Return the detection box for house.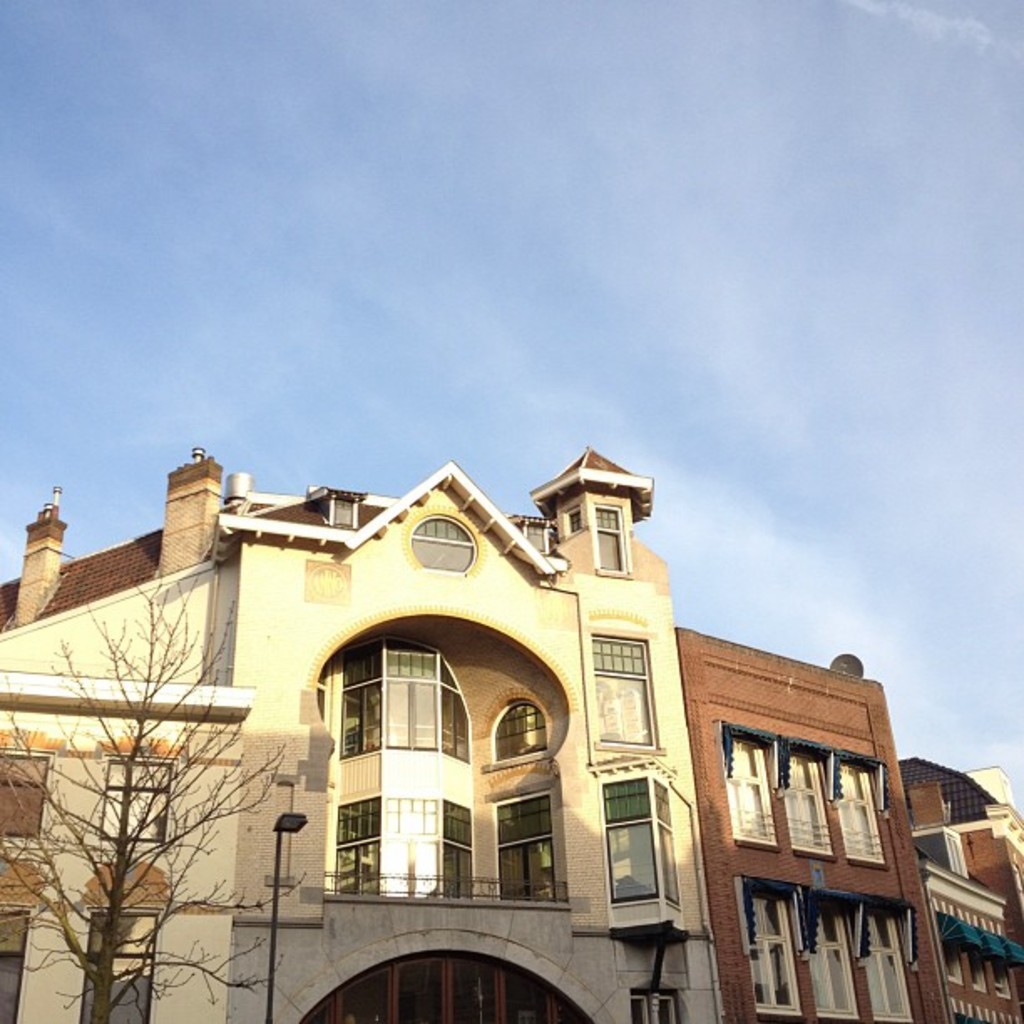
locate(668, 621, 1022, 1022).
